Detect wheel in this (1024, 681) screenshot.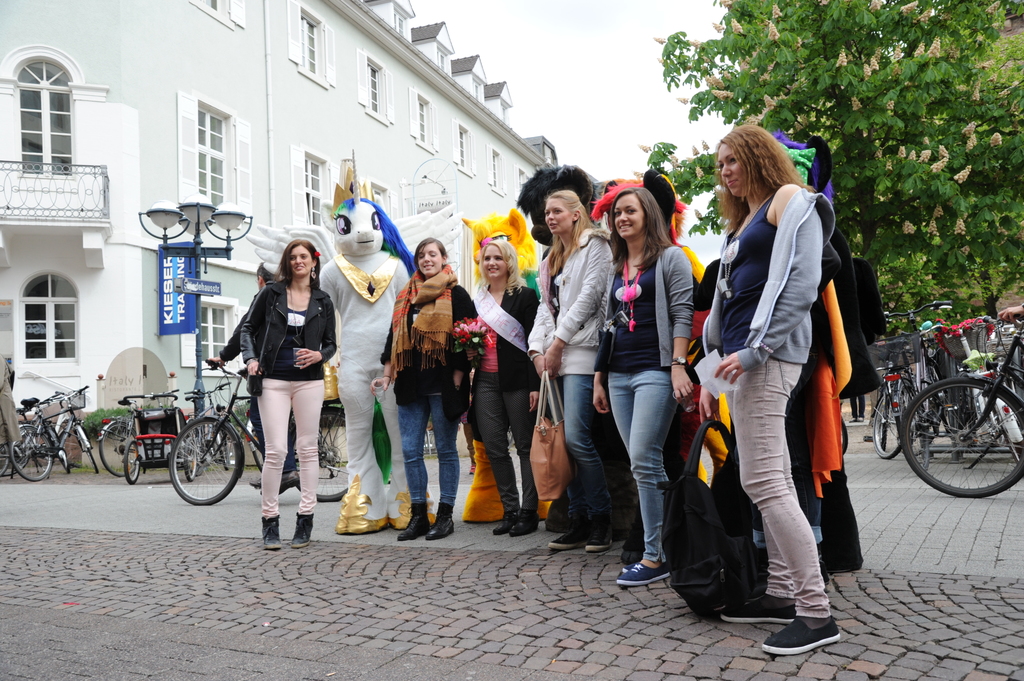
Detection: x1=219, y1=431, x2=230, y2=469.
